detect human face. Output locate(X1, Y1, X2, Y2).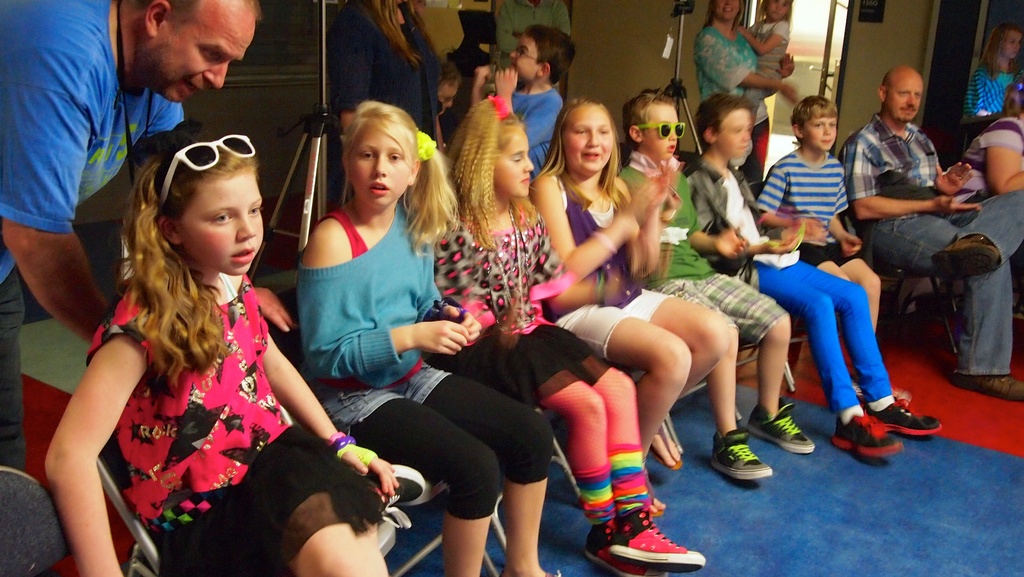
locate(716, 107, 754, 156).
